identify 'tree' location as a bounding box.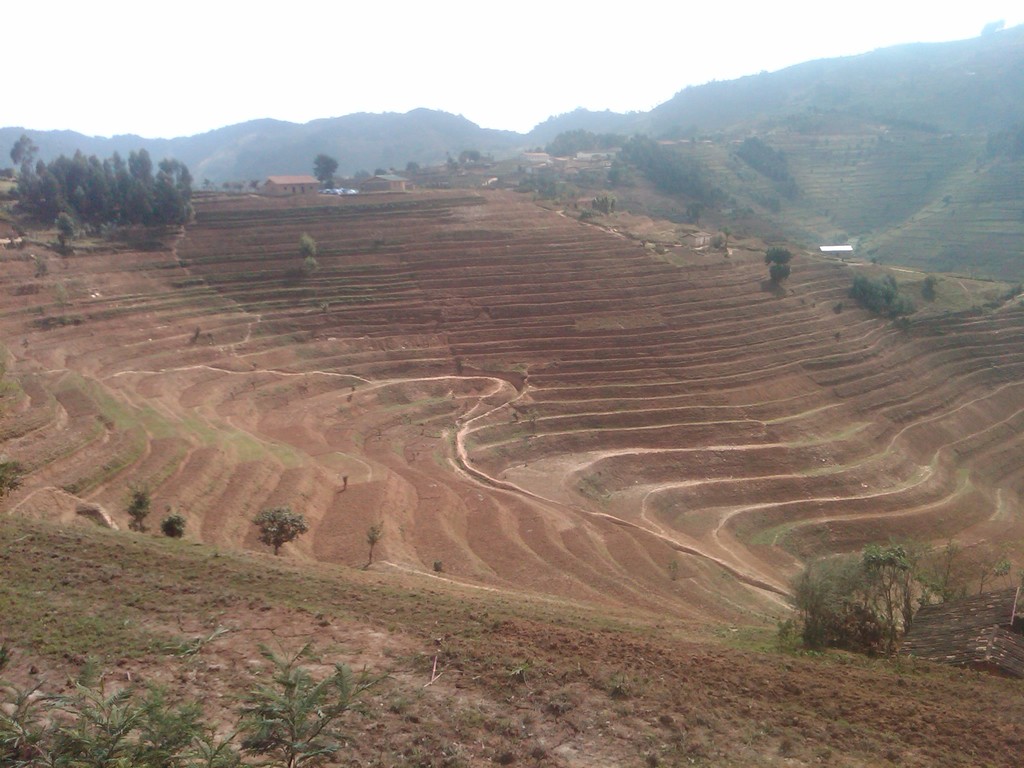
[x1=158, y1=515, x2=188, y2=538].
